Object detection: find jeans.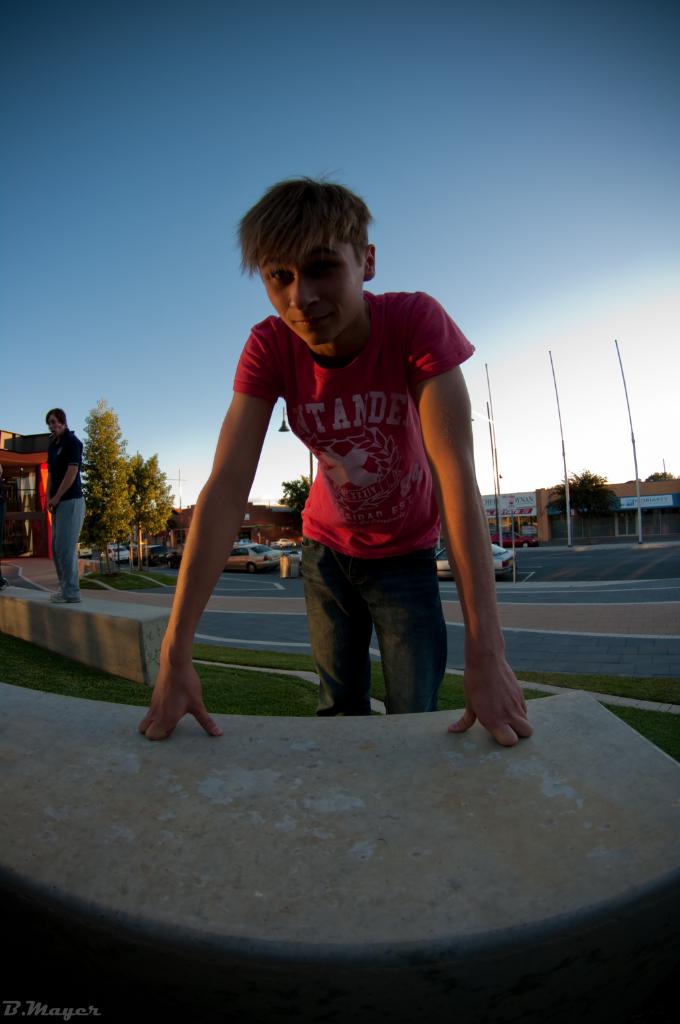
<region>309, 540, 446, 720</region>.
